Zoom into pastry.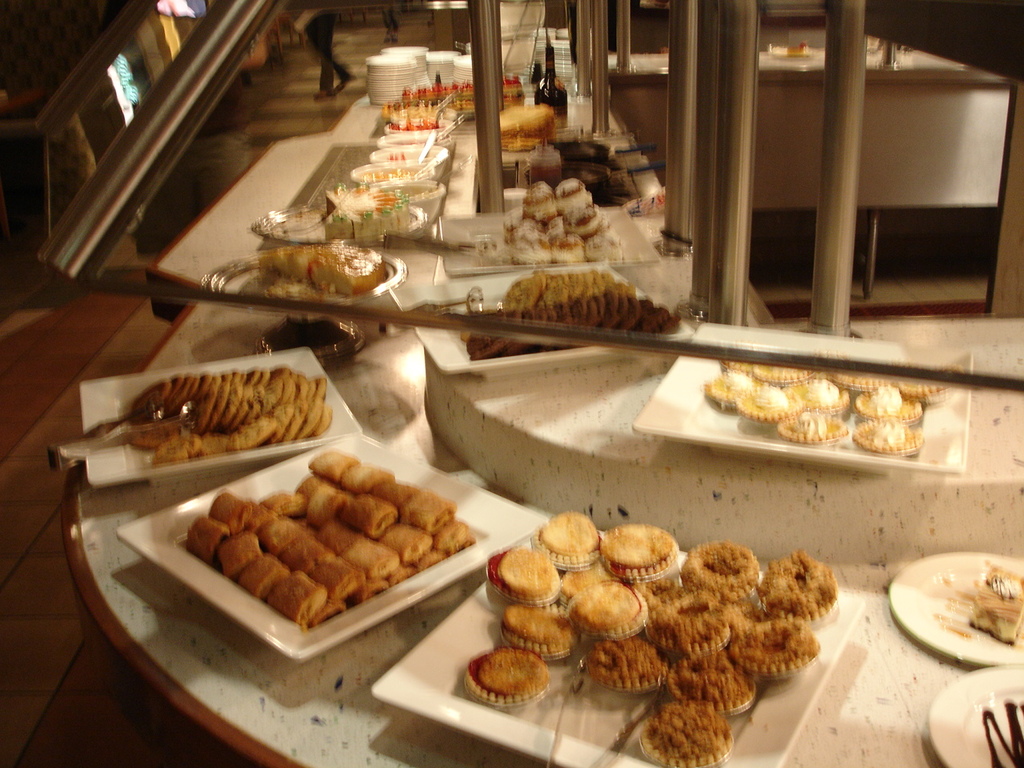
Zoom target: locate(733, 614, 821, 669).
